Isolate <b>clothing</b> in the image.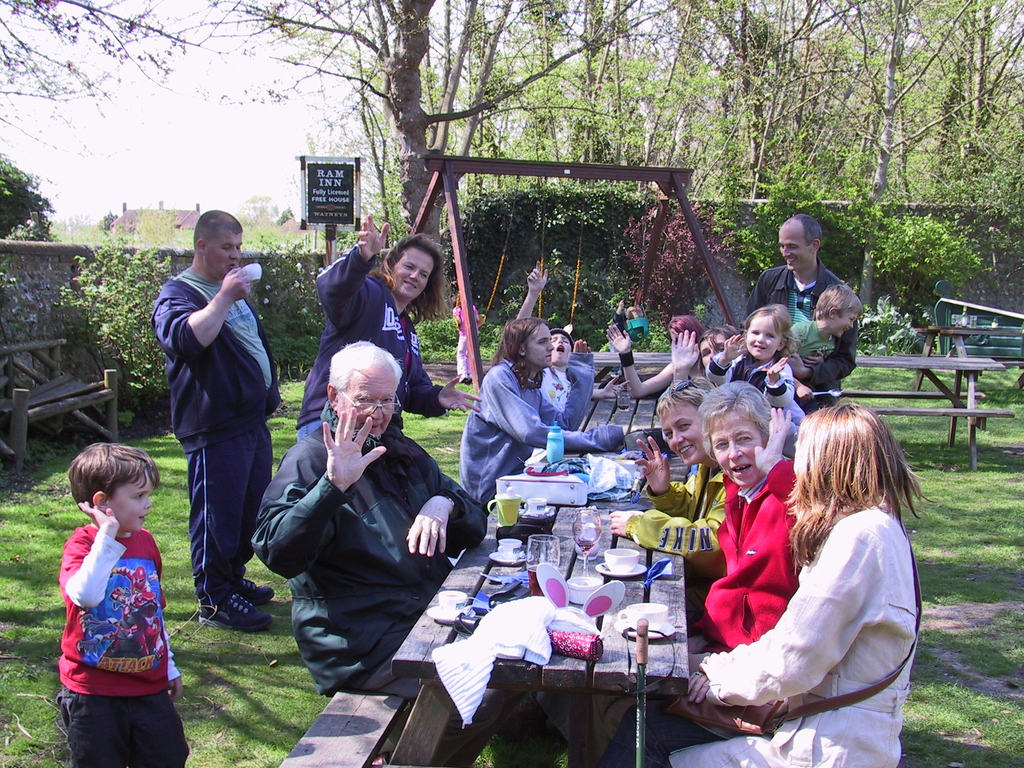
Isolated region: left=598, top=502, right=917, bottom=767.
